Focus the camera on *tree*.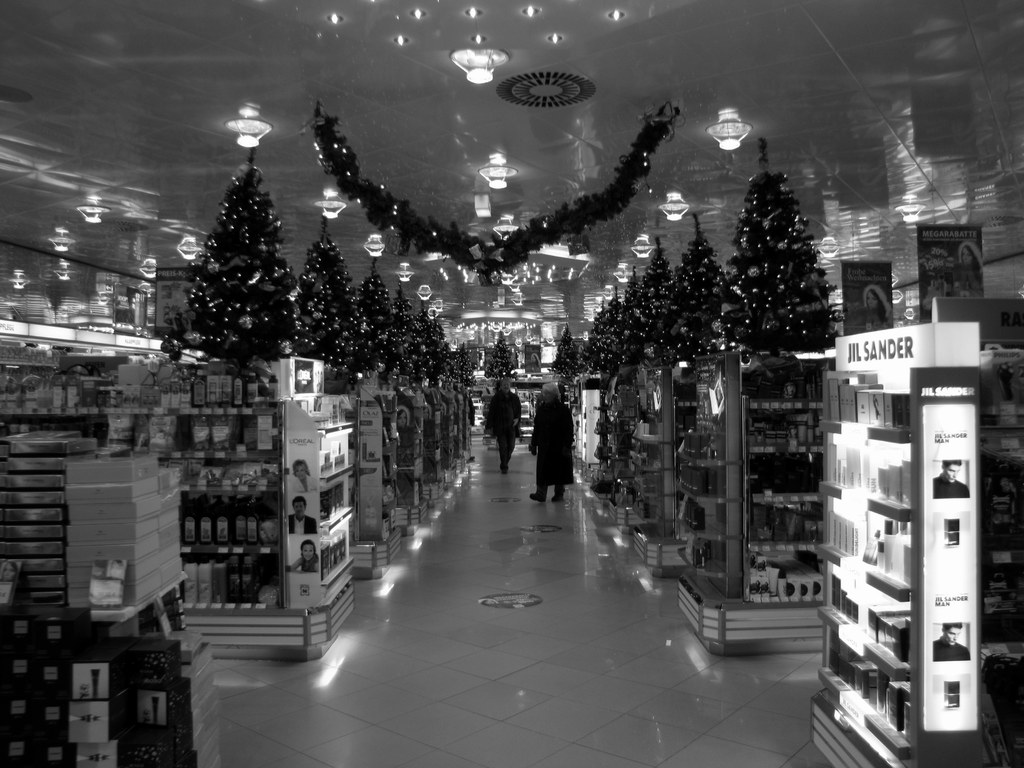
Focus region: BBox(716, 148, 844, 372).
